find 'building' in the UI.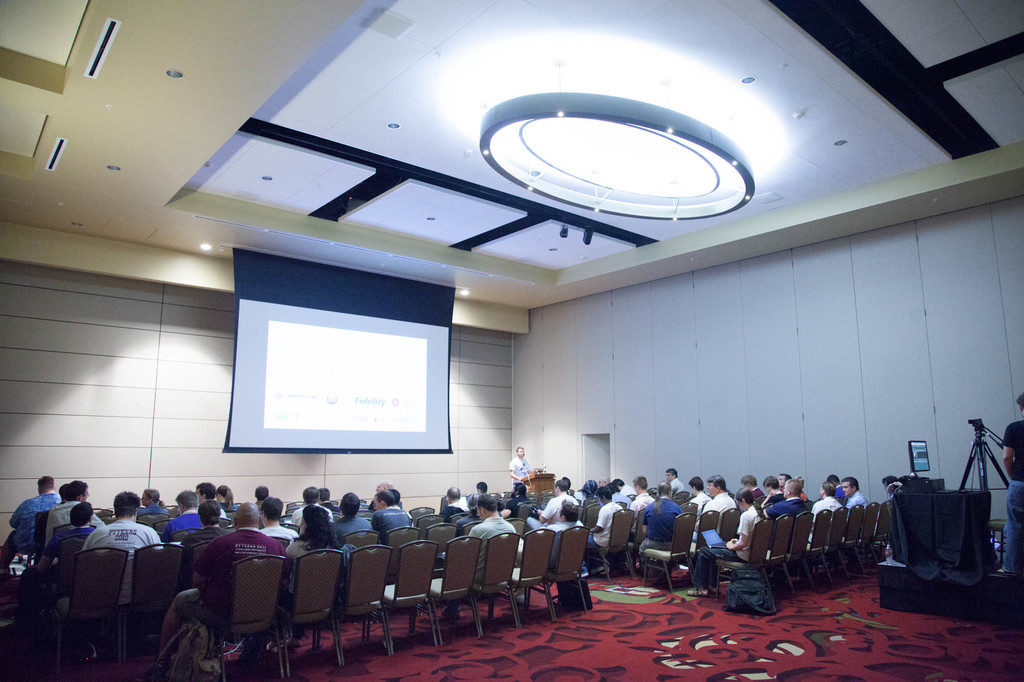
UI element at box=[0, 1, 1023, 681].
